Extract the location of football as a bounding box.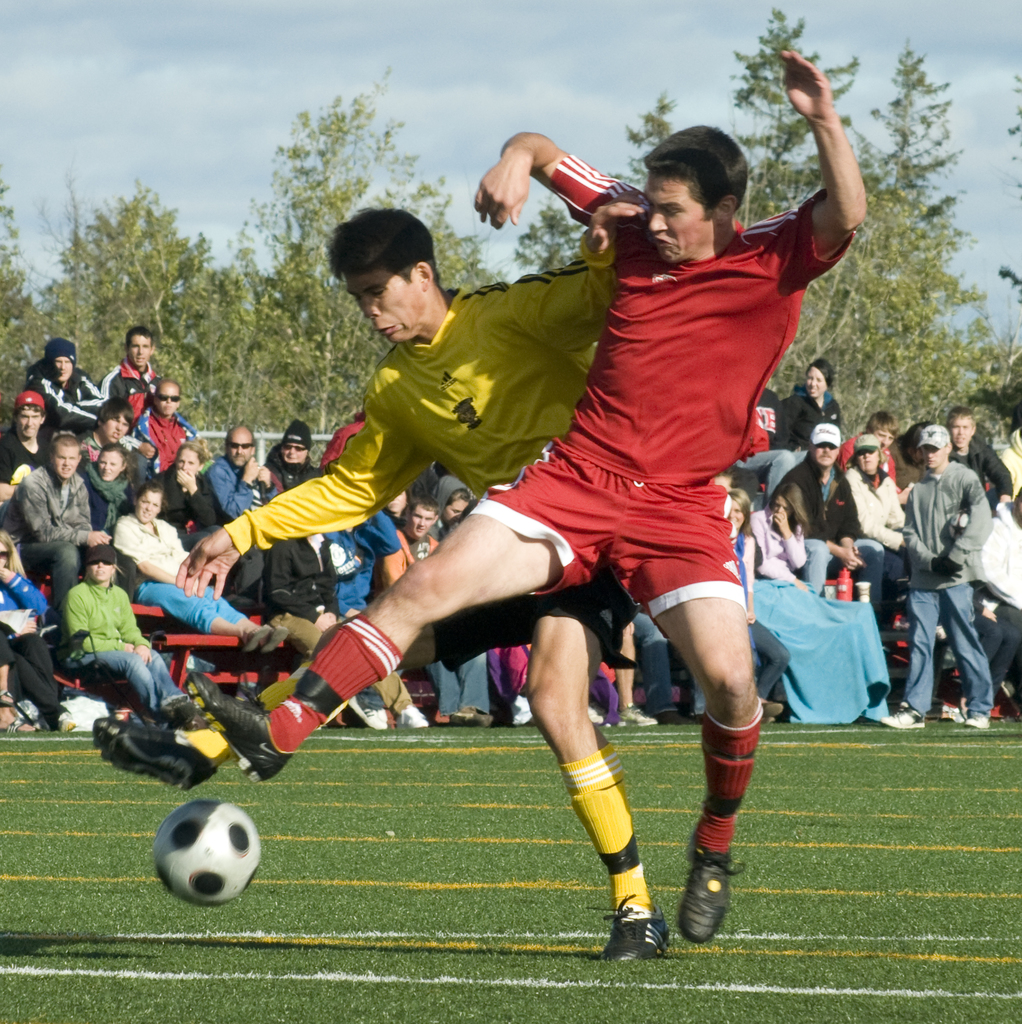
147/799/261/908.
